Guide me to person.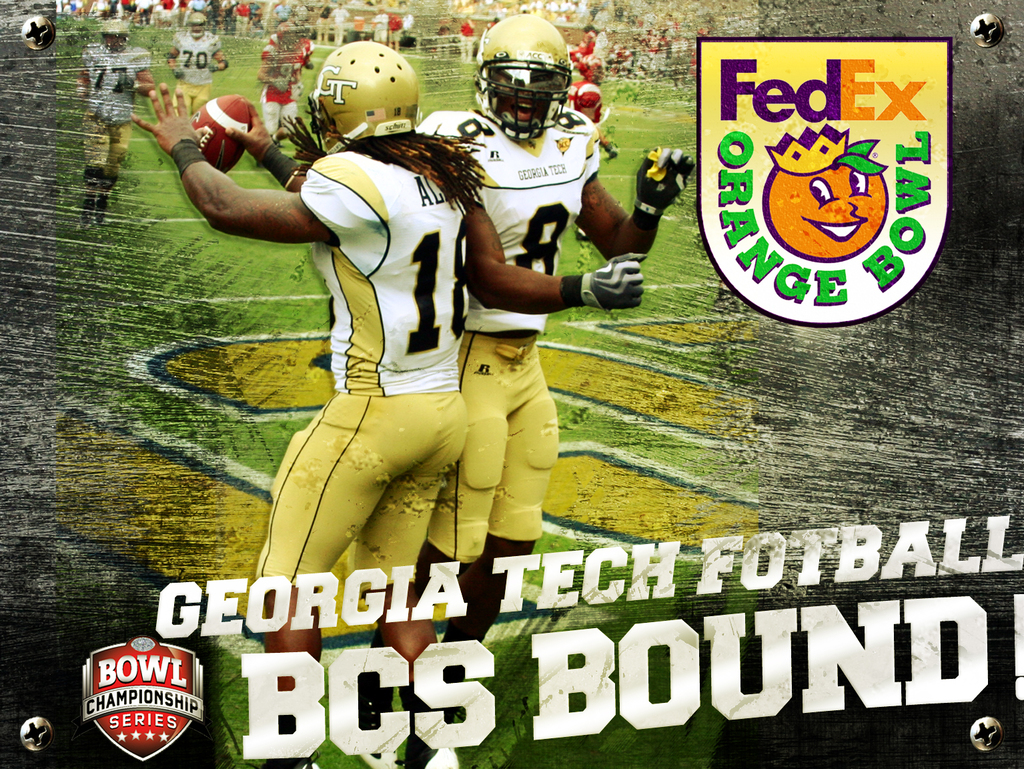
Guidance: 162:9:235:108.
